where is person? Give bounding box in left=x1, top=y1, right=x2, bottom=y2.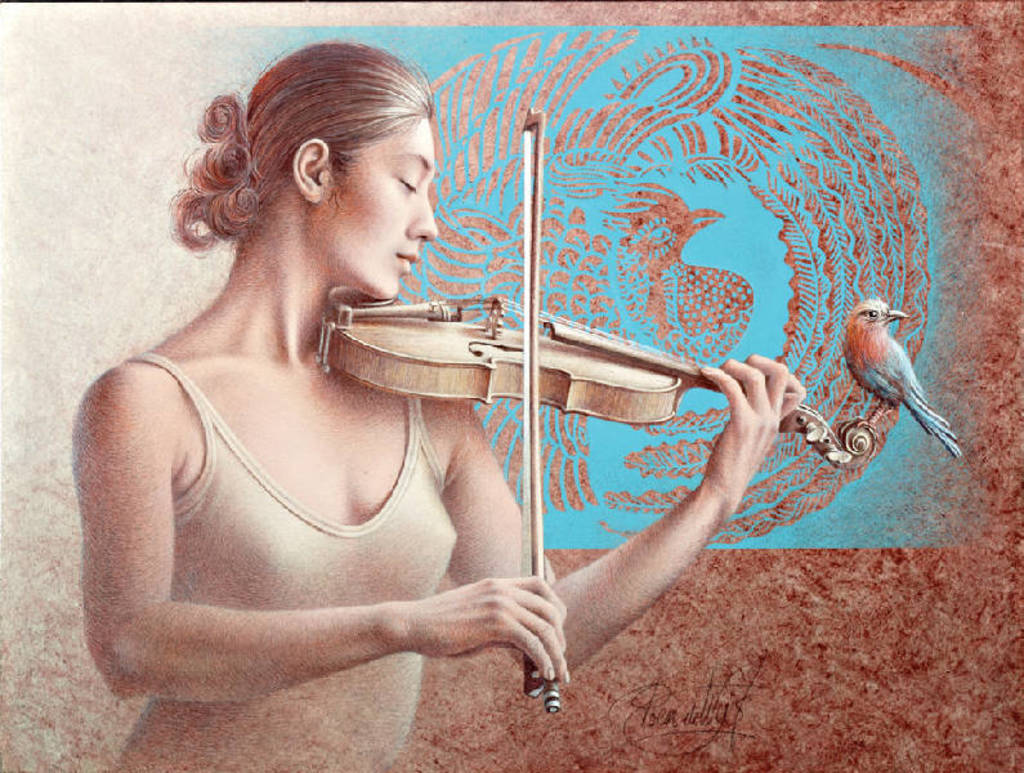
left=71, top=37, right=808, bottom=772.
